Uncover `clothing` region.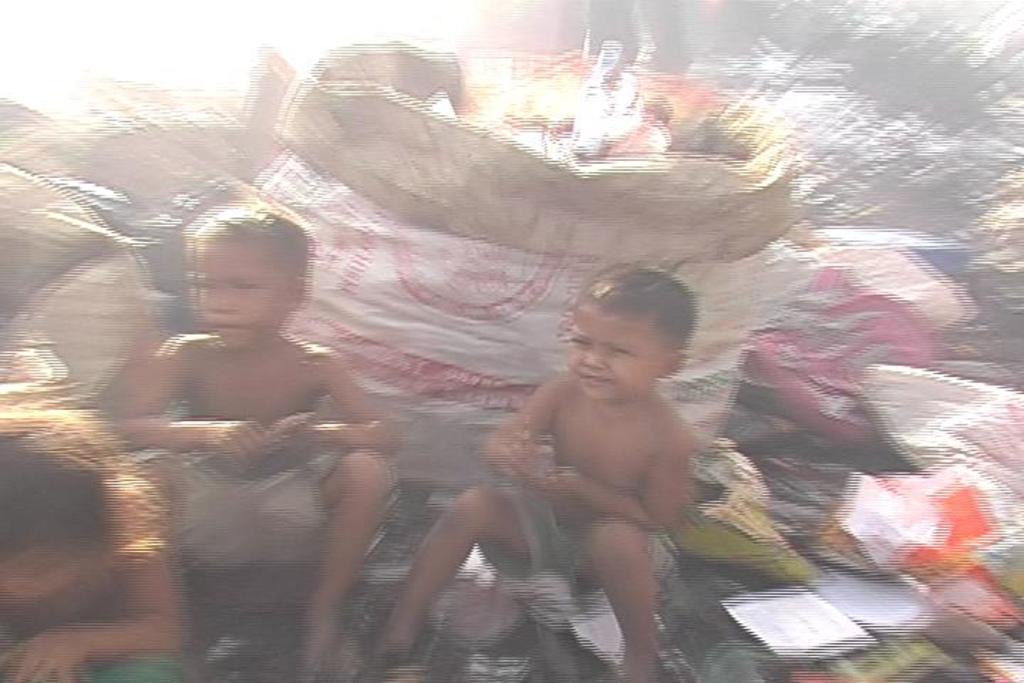
Uncovered: <bbox>476, 487, 607, 603</bbox>.
